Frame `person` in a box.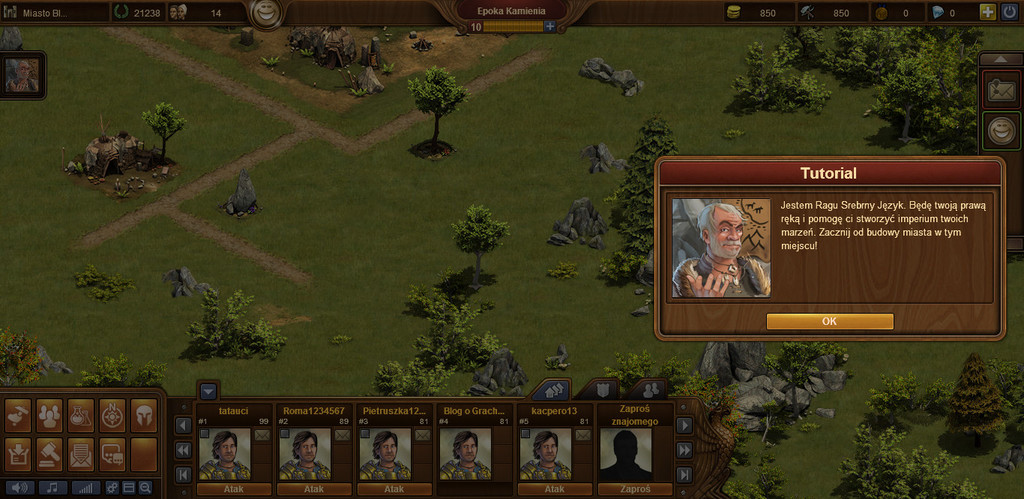
locate(361, 434, 411, 487).
